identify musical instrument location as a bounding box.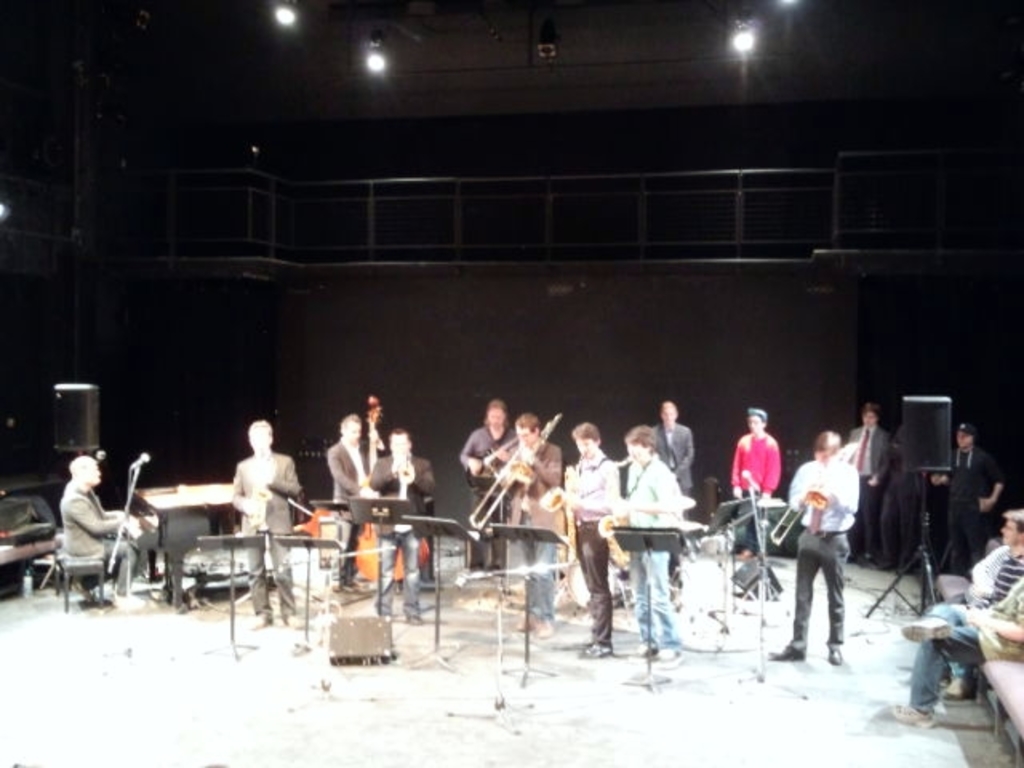
region(461, 405, 565, 546).
